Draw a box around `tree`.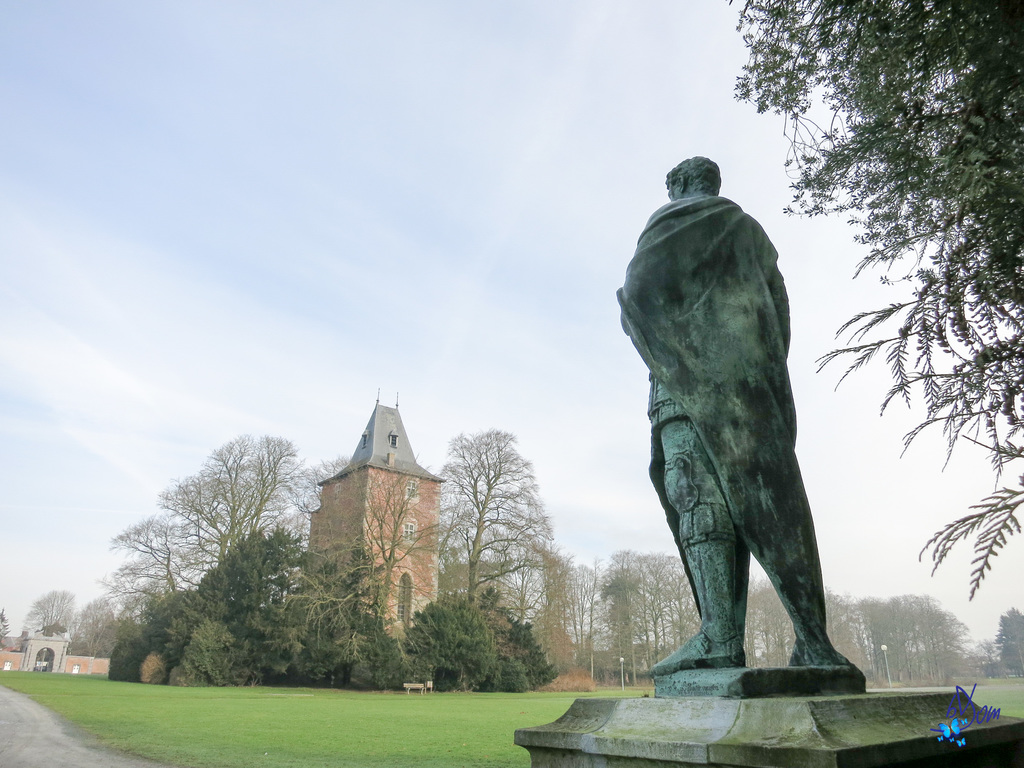
71/601/113/653.
